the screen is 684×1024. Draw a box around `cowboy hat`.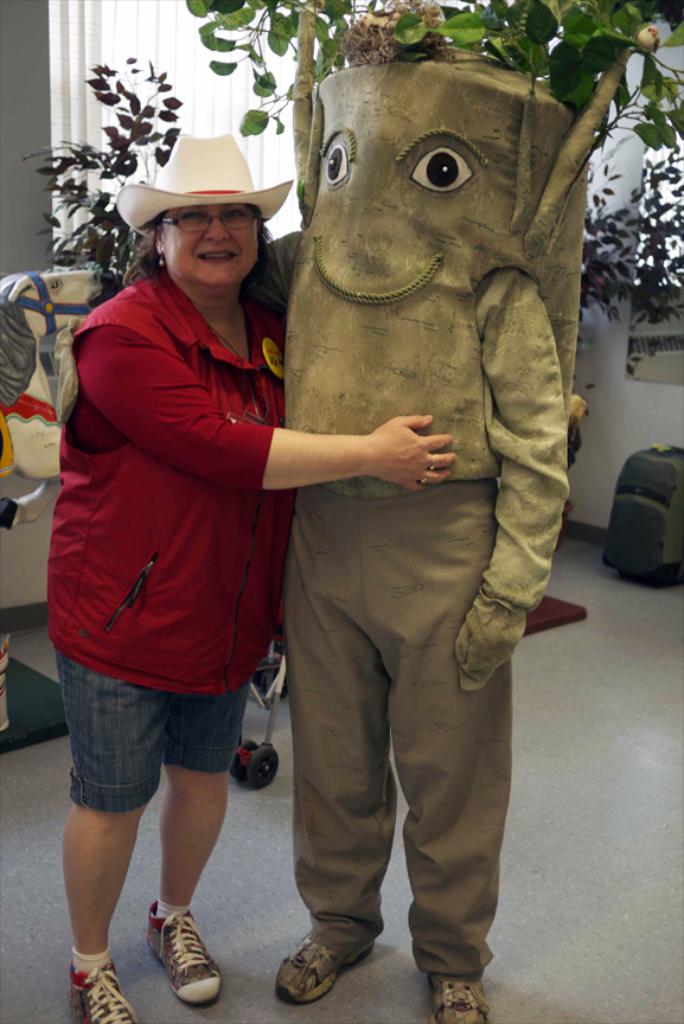
{"x1": 132, "y1": 151, "x2": 279, "y2": 224}.
